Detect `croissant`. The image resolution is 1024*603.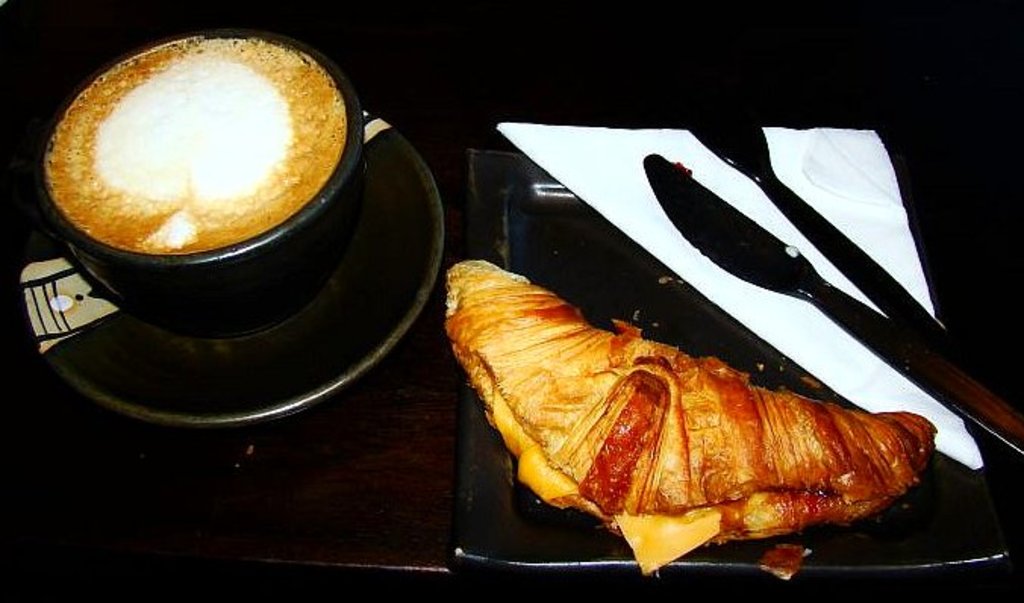
{"left": 442, "top": 258, "right": 938, "bottom": 574}.
